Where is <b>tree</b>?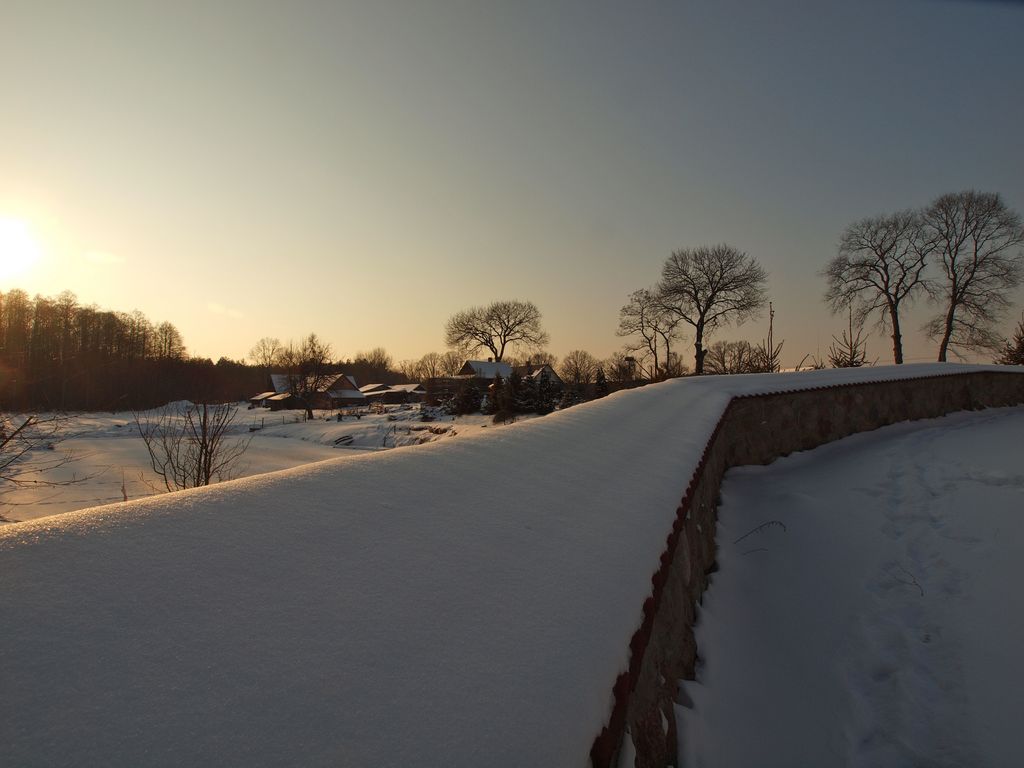
[left=610, top=287, right=693, bottom=382].
